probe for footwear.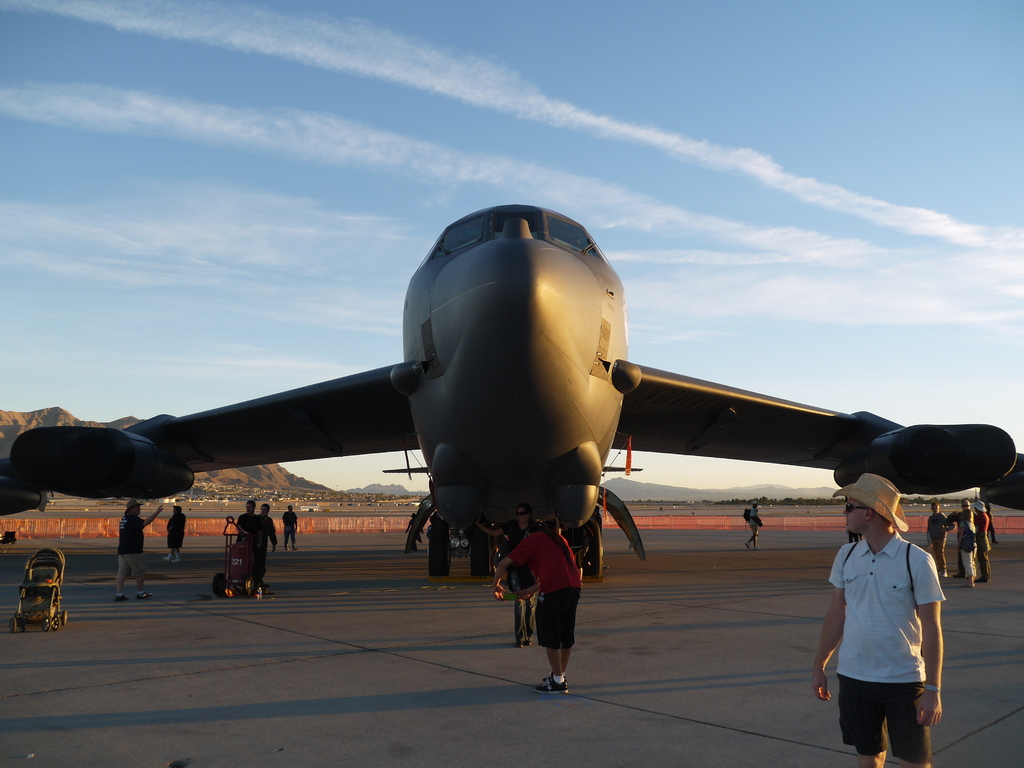
Probe result: <region>942, 568, 948, 573</region>.
